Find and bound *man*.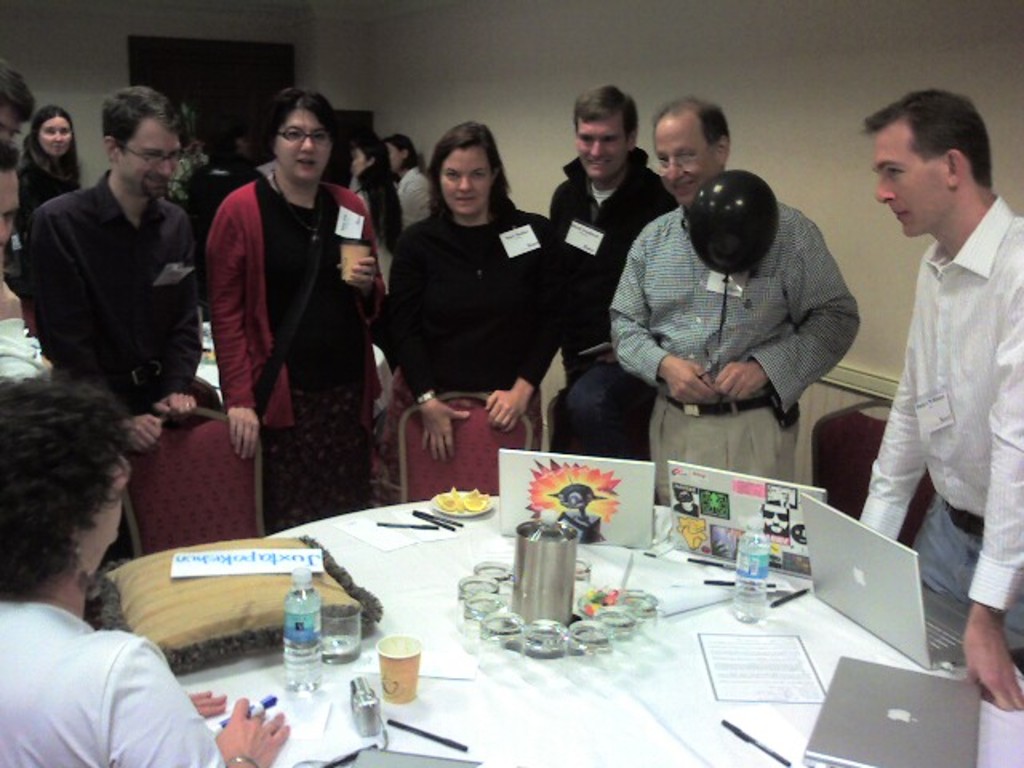
Bound: (left=605, top=94, right=862, bottom=509).
